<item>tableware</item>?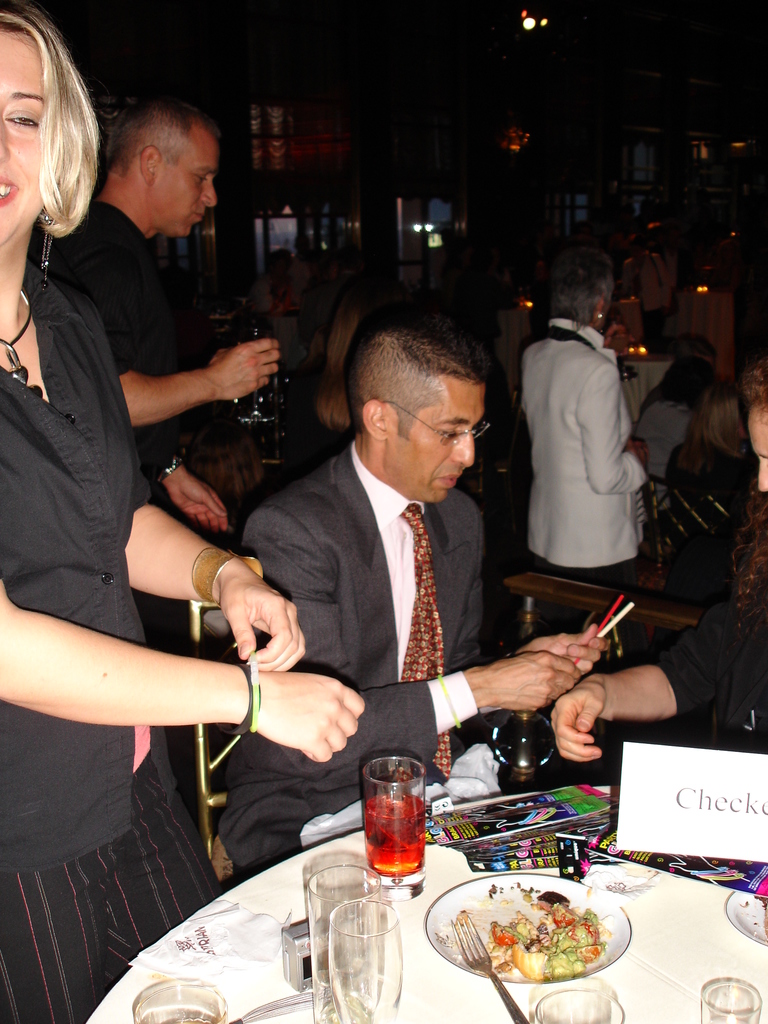
pyautogui.locateOnScreen(534, 987, 625, 1023)
